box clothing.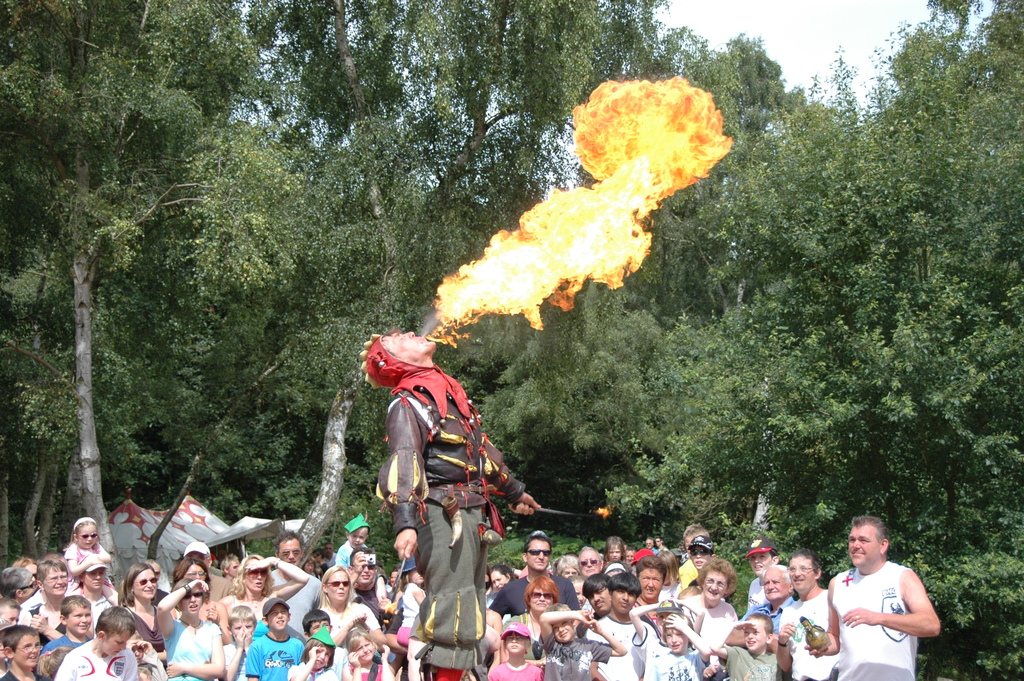
[x1=0, y1=668, x2=47, y2=680].
